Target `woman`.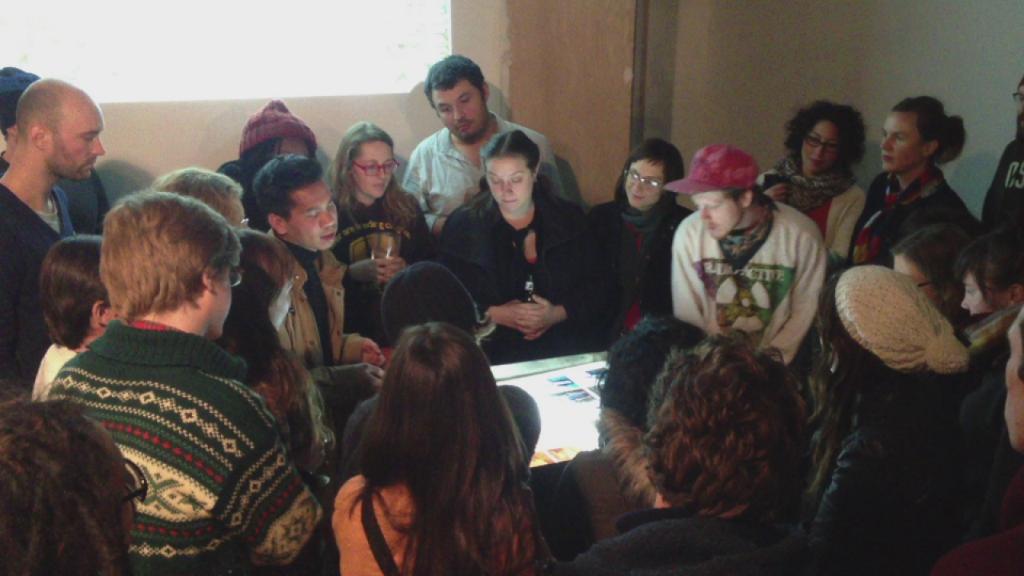
Target region: crop(325, 326, 558, 575).
